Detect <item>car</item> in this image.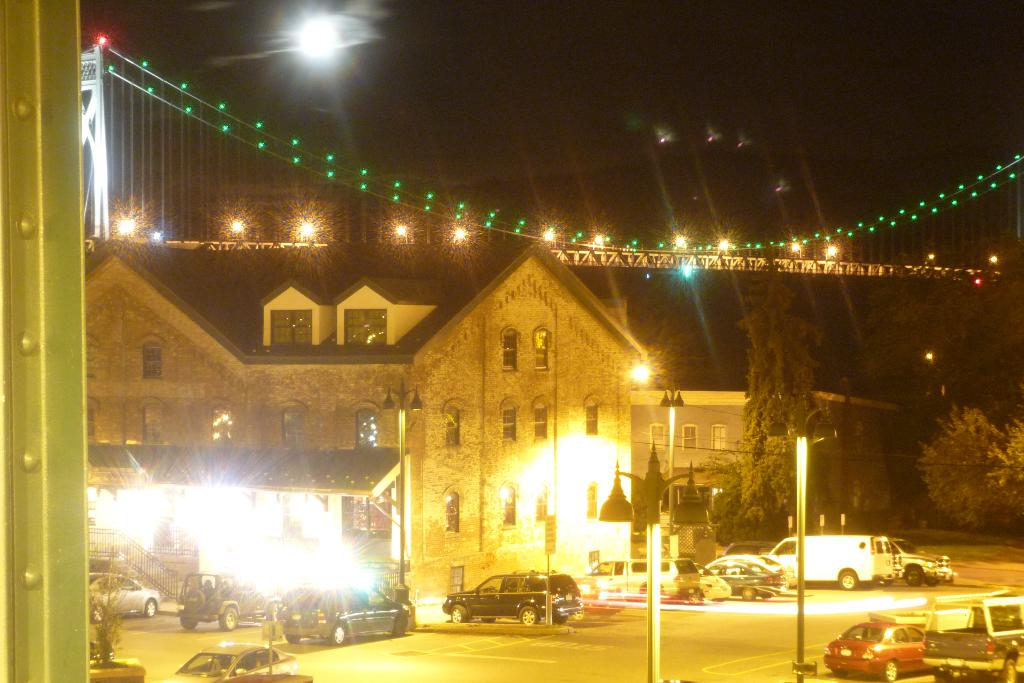
Detection: rect(171, 638, 298, 682).
